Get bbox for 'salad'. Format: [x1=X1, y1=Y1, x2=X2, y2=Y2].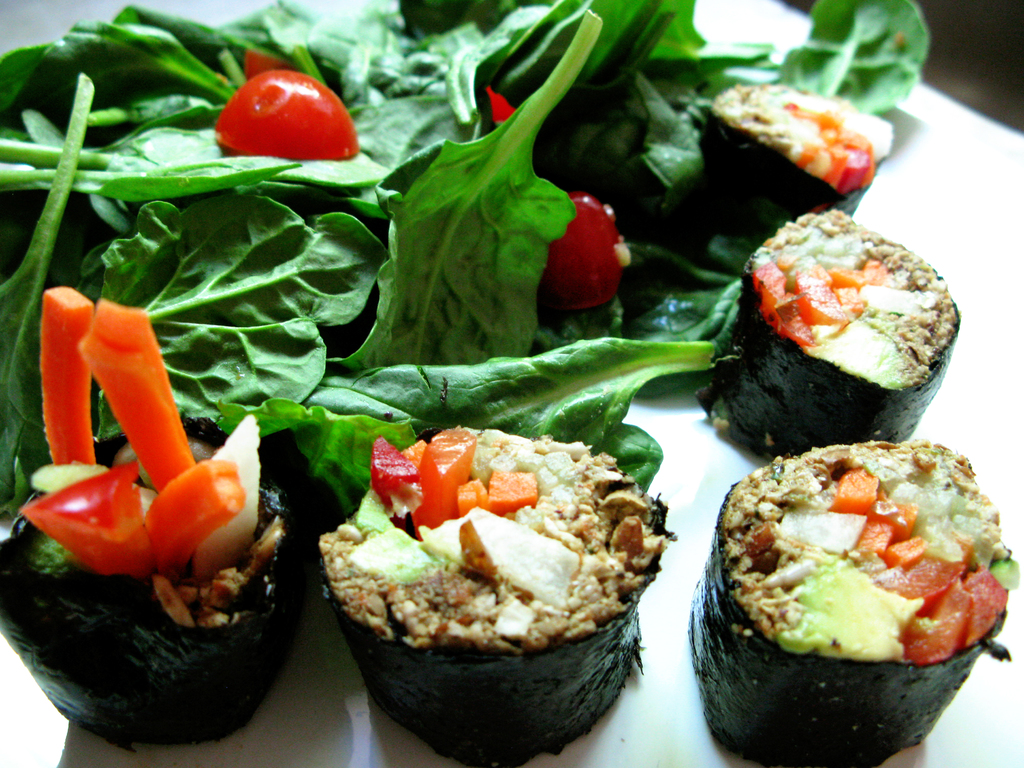
[x1=739, y1=204, x2=977, y2=406].
